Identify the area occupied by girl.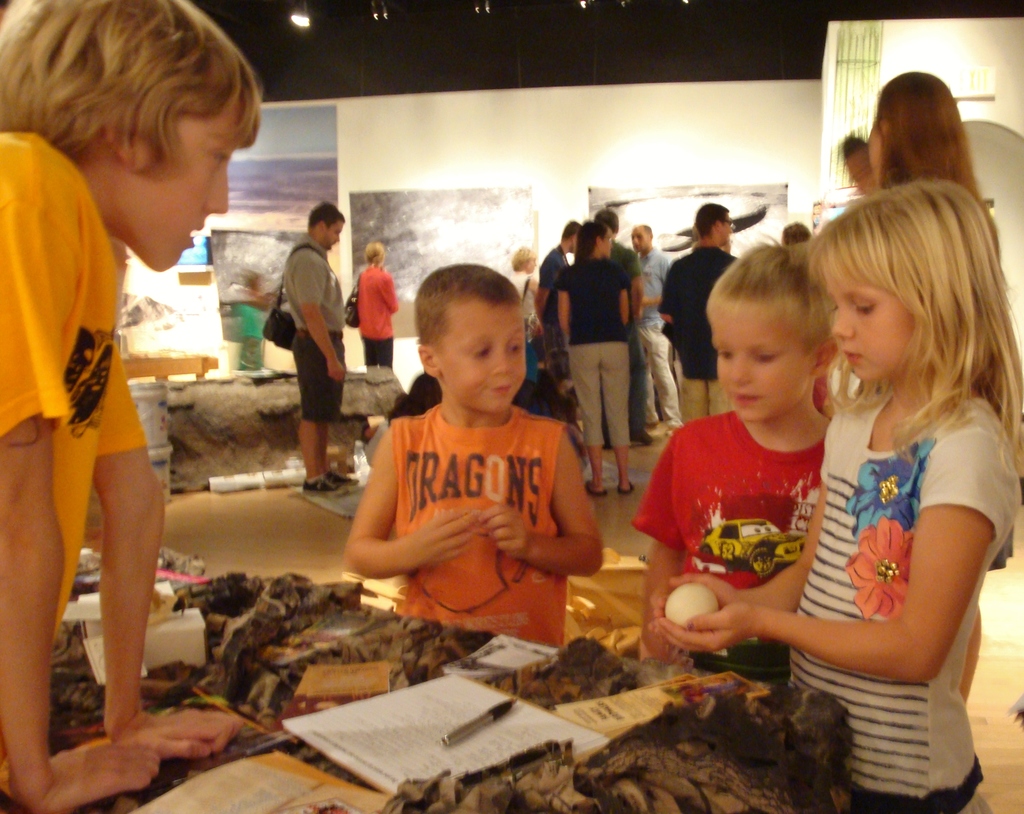
Area: (858,69,966,190).
